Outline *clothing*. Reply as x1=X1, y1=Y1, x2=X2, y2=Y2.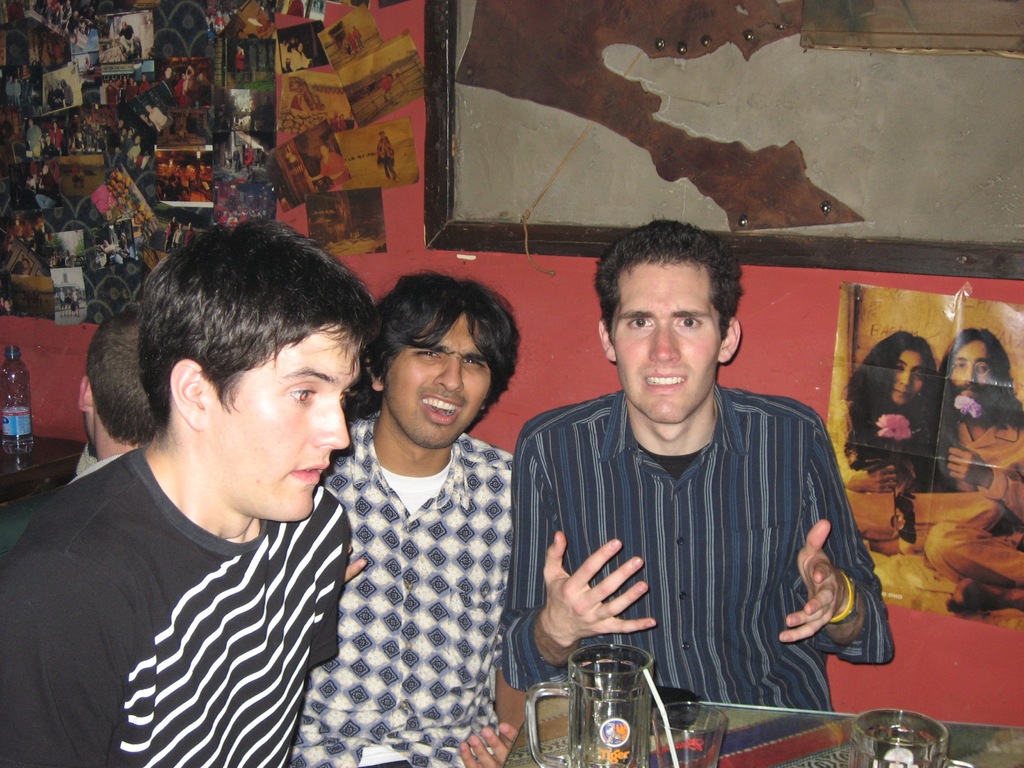
x1=65, y1=84, x2=74, y2=106.
